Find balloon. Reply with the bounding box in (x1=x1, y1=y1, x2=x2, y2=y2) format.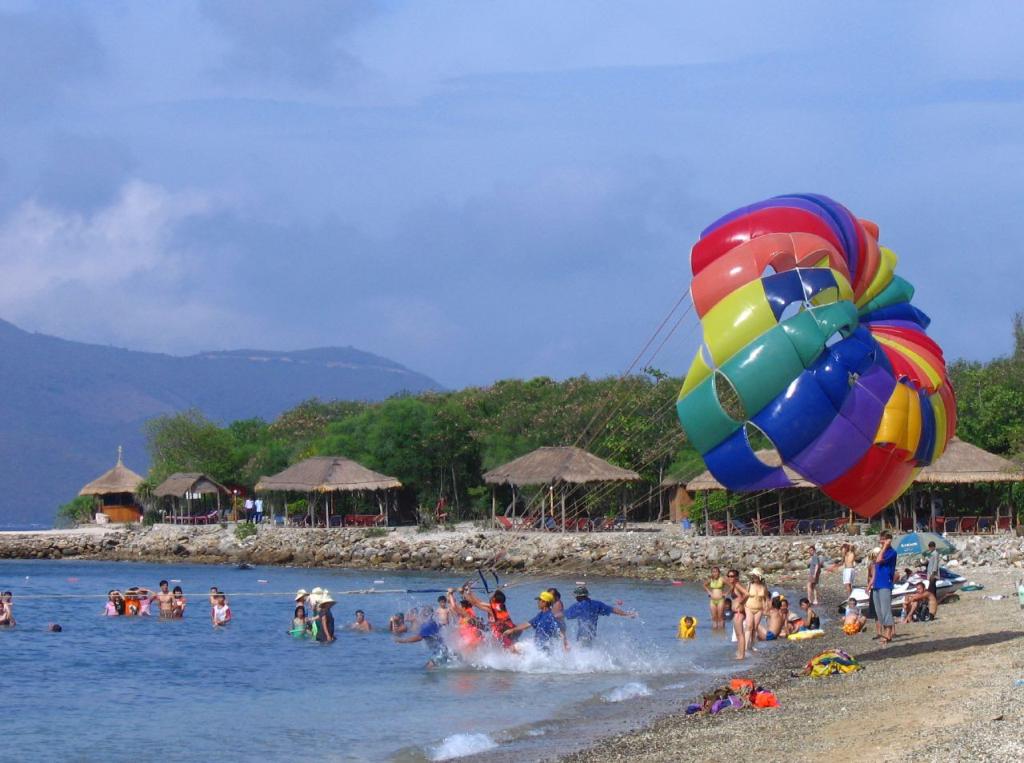
(x1=673, y1=192, x2=955, y2=519).
